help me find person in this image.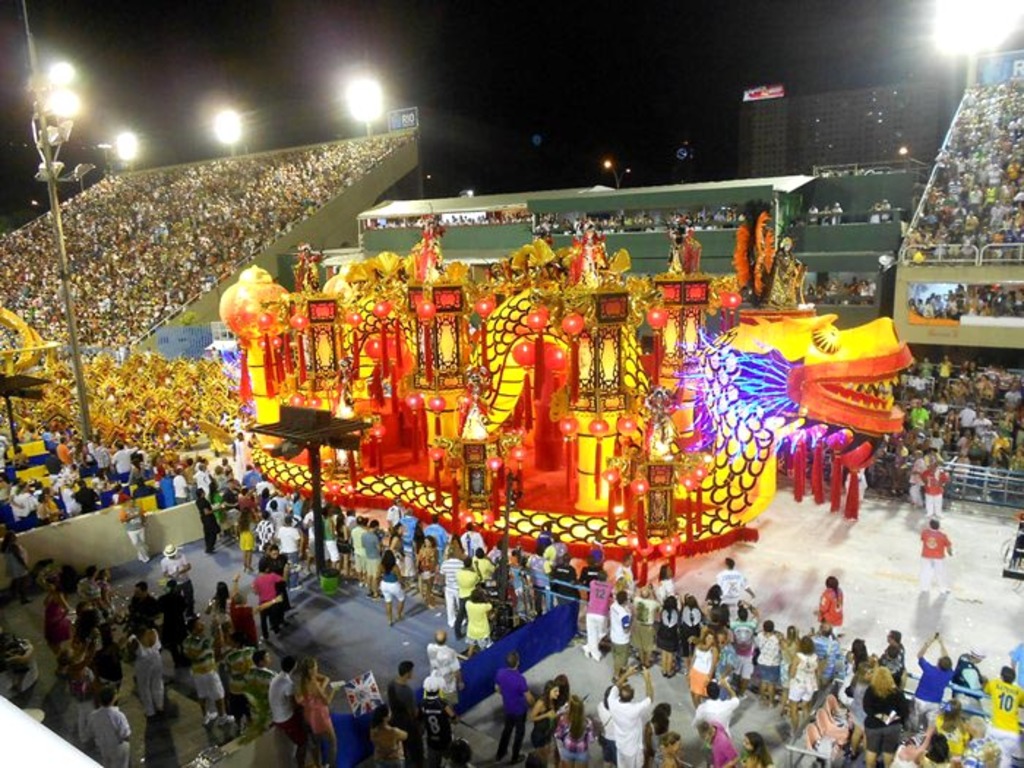
Found it: crop(389, 661, 427, 765).
